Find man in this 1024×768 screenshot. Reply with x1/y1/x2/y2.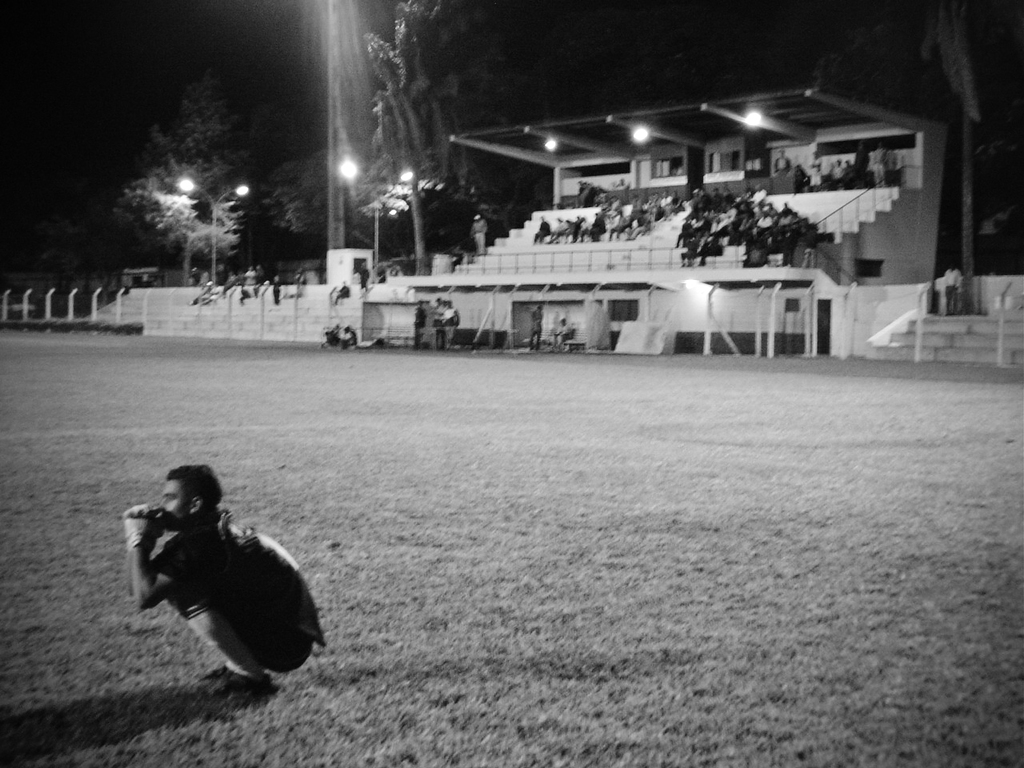
939/264/961/314.
